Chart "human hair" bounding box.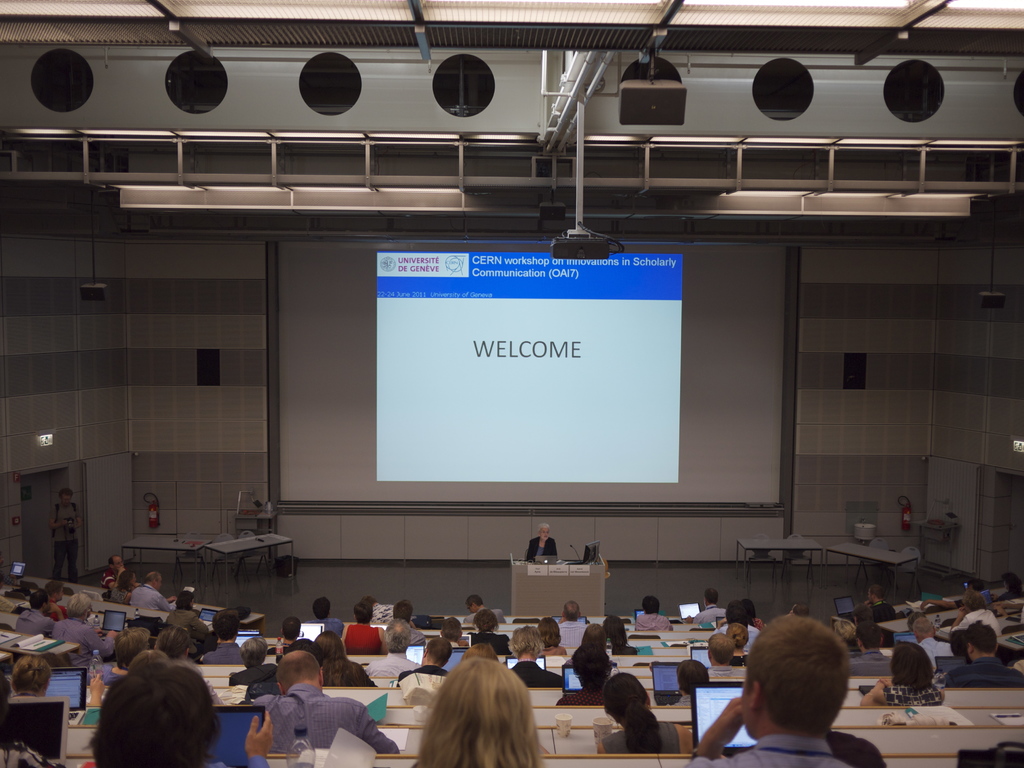
Charted: box=[313, 596, 329, 620].
